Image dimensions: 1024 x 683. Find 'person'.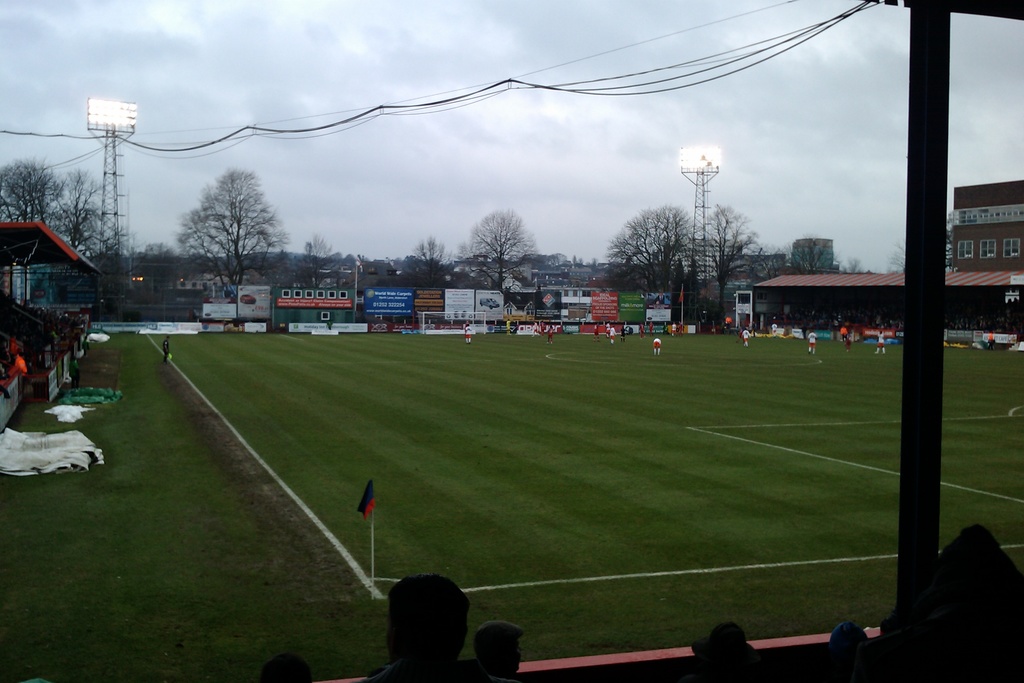
box(740, 325, 750, 347).
